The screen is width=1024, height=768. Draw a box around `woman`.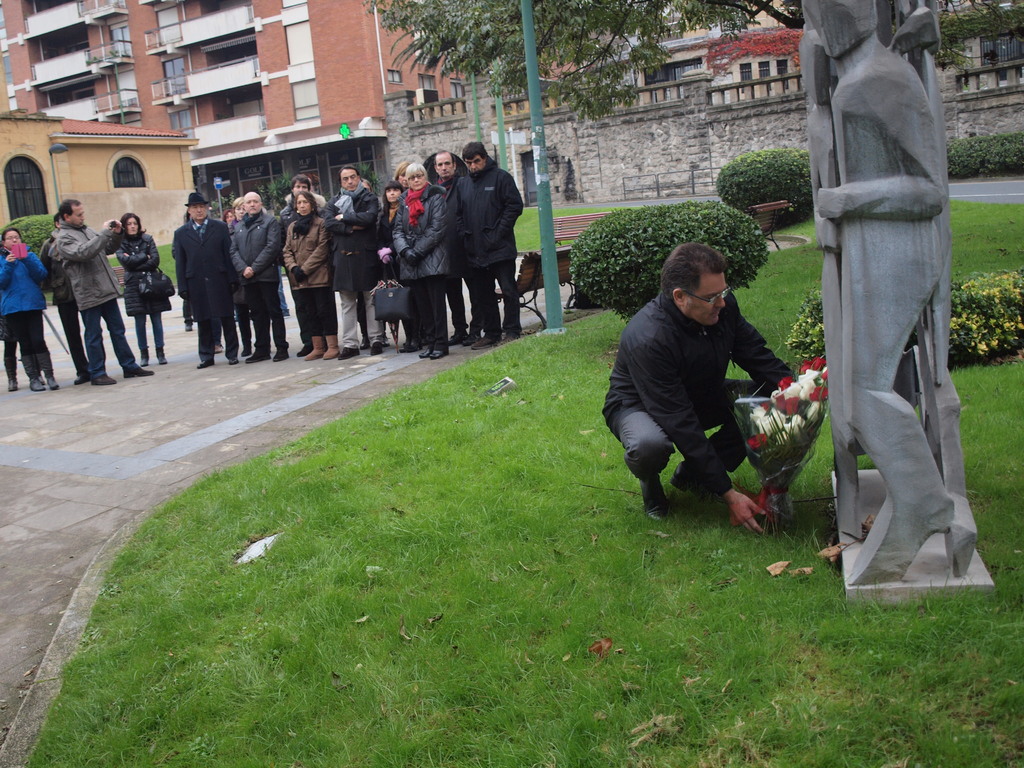
locate(222, 211, 234, 225).
